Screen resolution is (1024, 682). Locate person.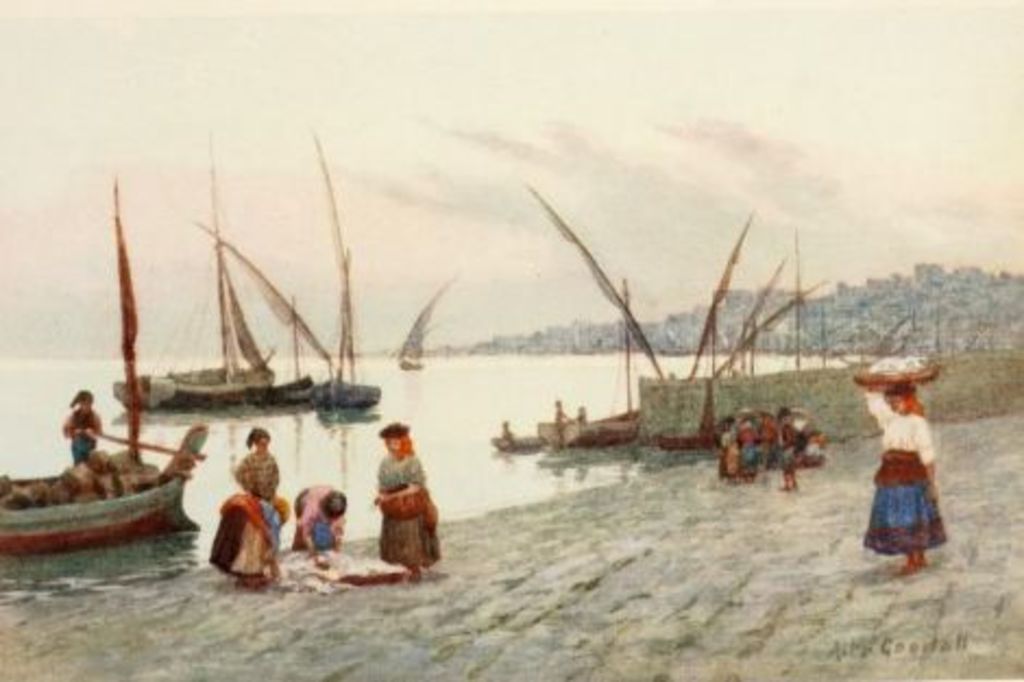
x1=854 y1=377 x2=939 y2=569.
